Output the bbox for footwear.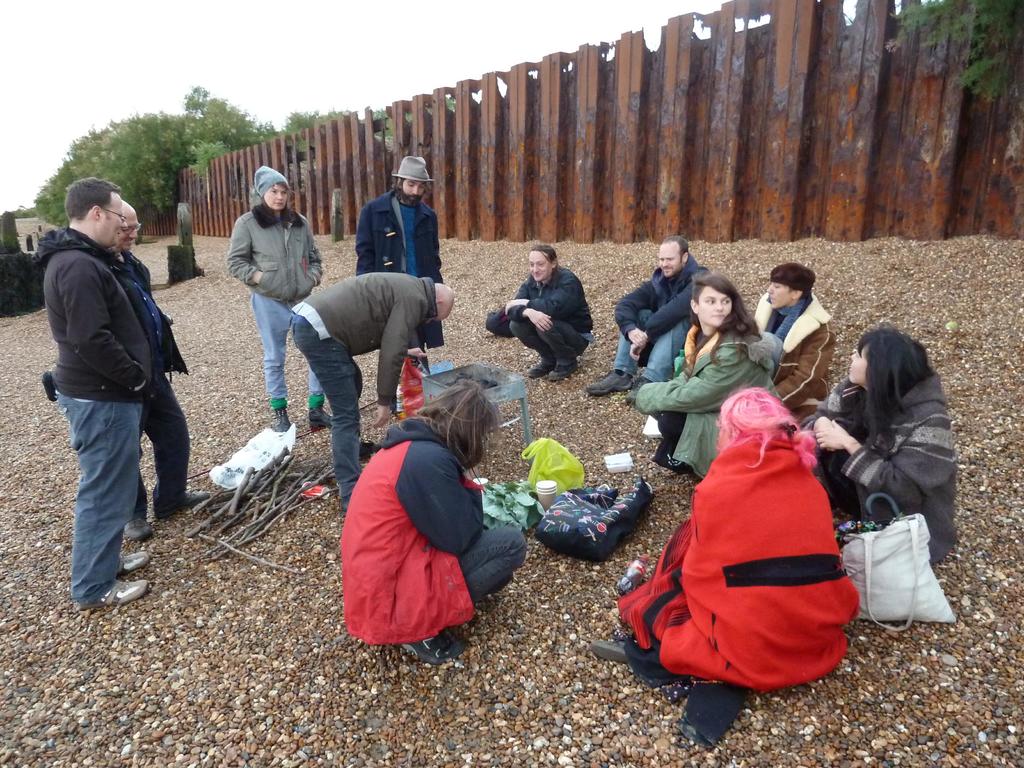
bbox=(586, 638, 631, 666).
